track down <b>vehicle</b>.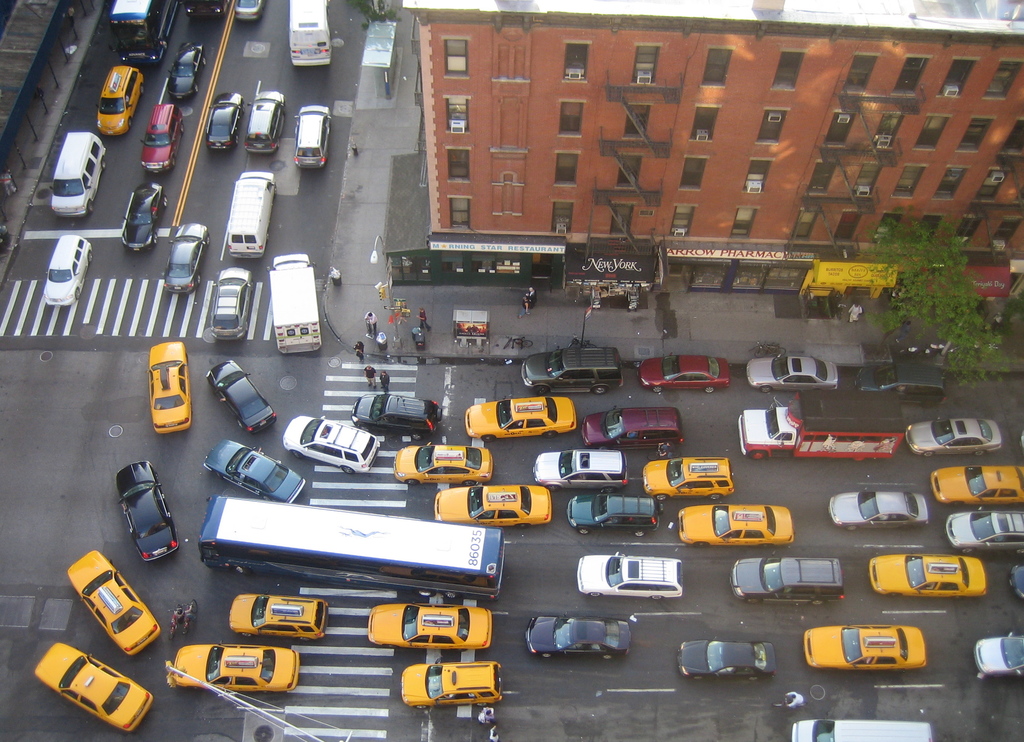
Tracked to BBox(369, 600, 493, 649).
